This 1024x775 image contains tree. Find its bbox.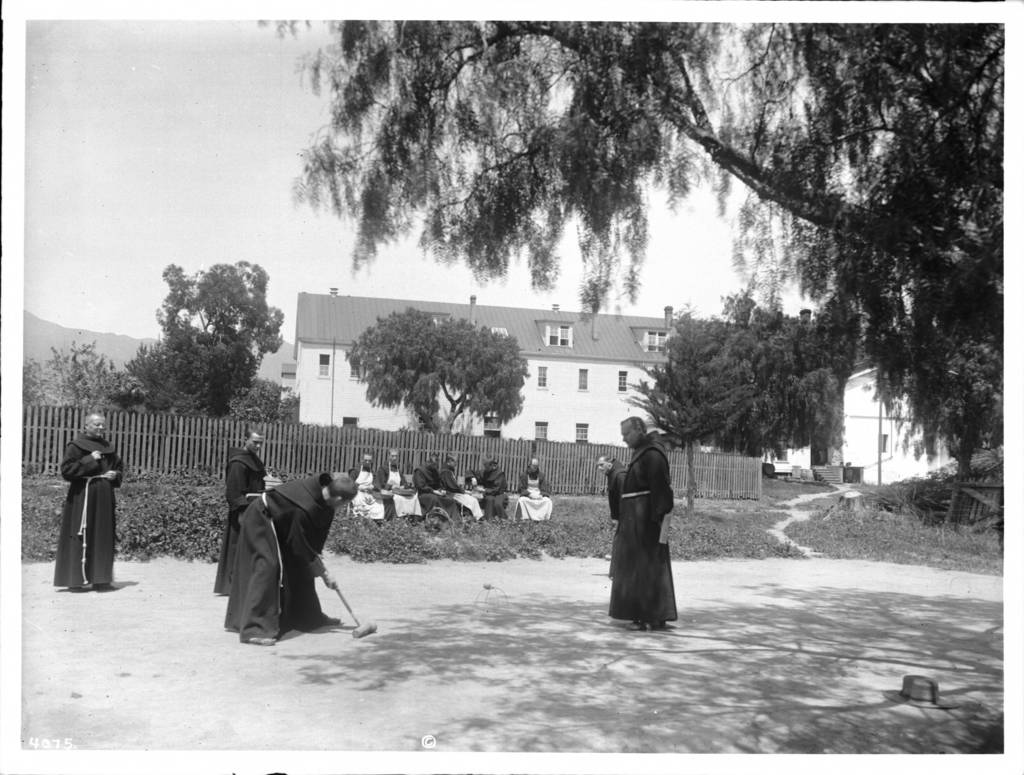
(255, 8, 1020, 471).
